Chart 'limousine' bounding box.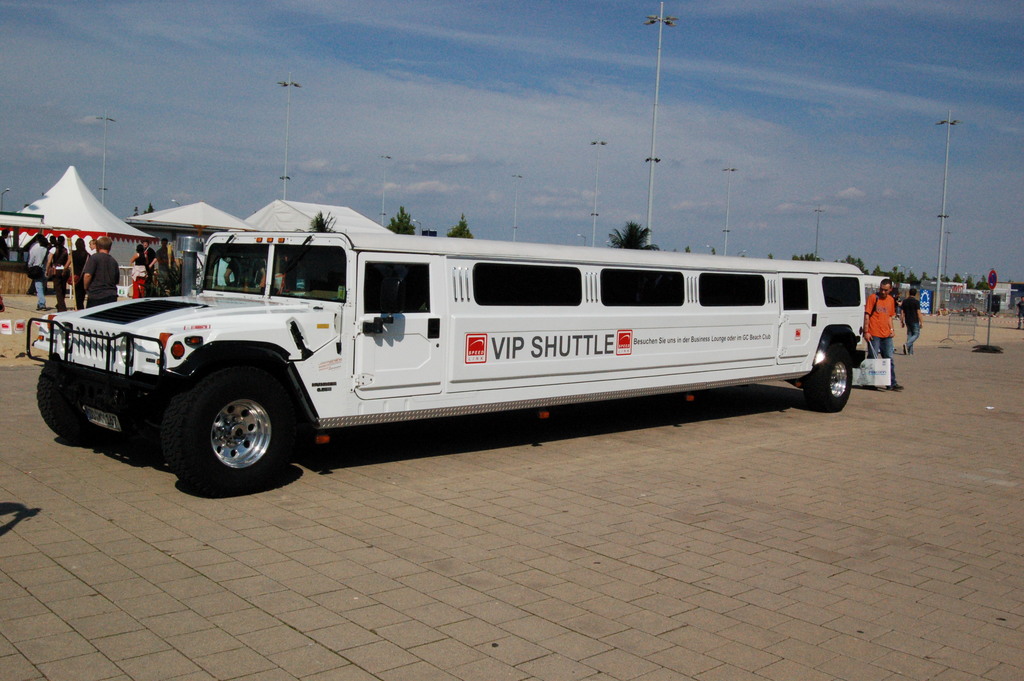
Charted: Rect(27, 230, 865, 496).
